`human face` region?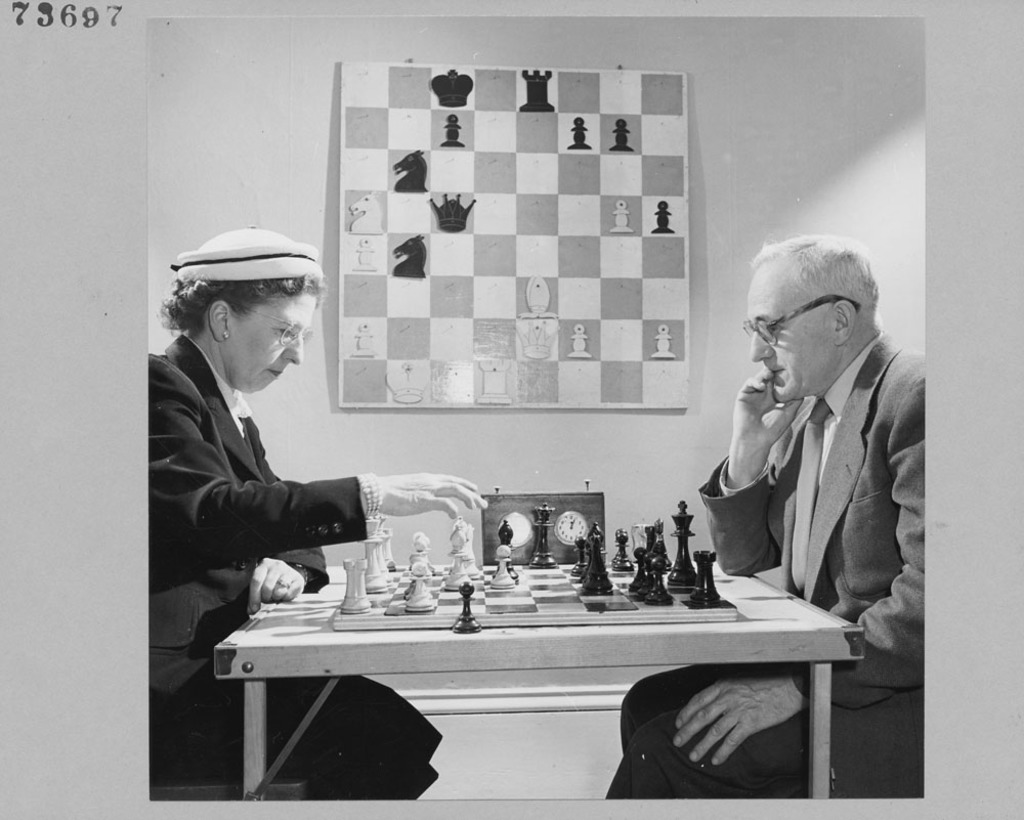
region(221, 288, 317, 395)
